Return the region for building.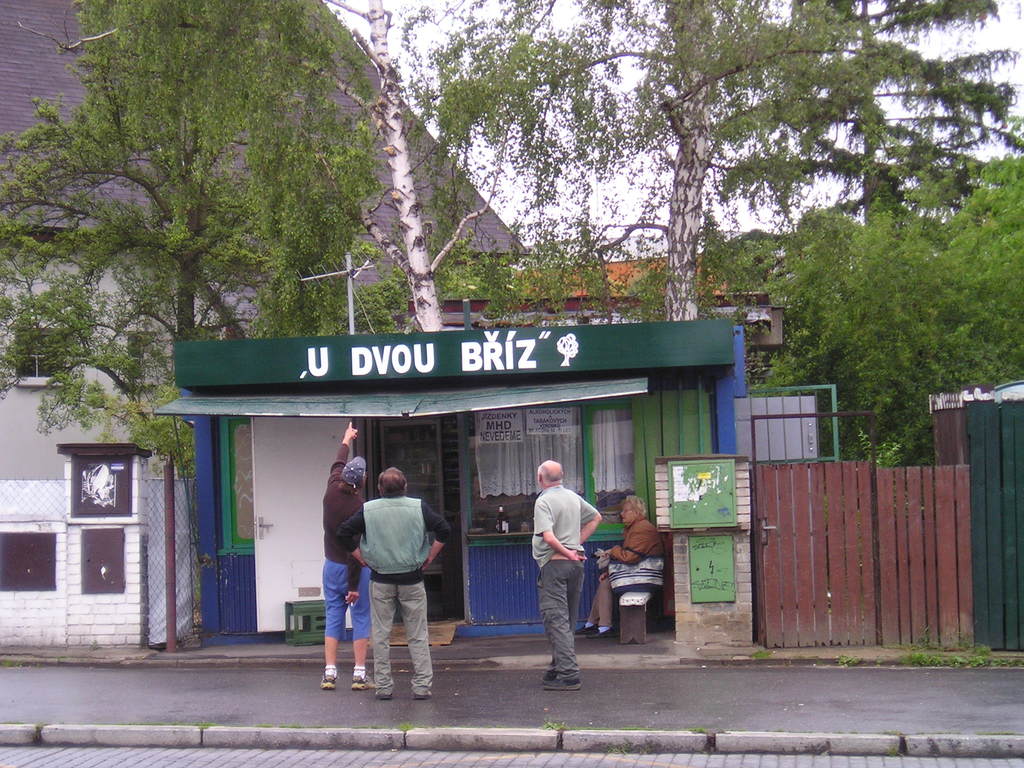
BBox(3, 268, 174, 479).
